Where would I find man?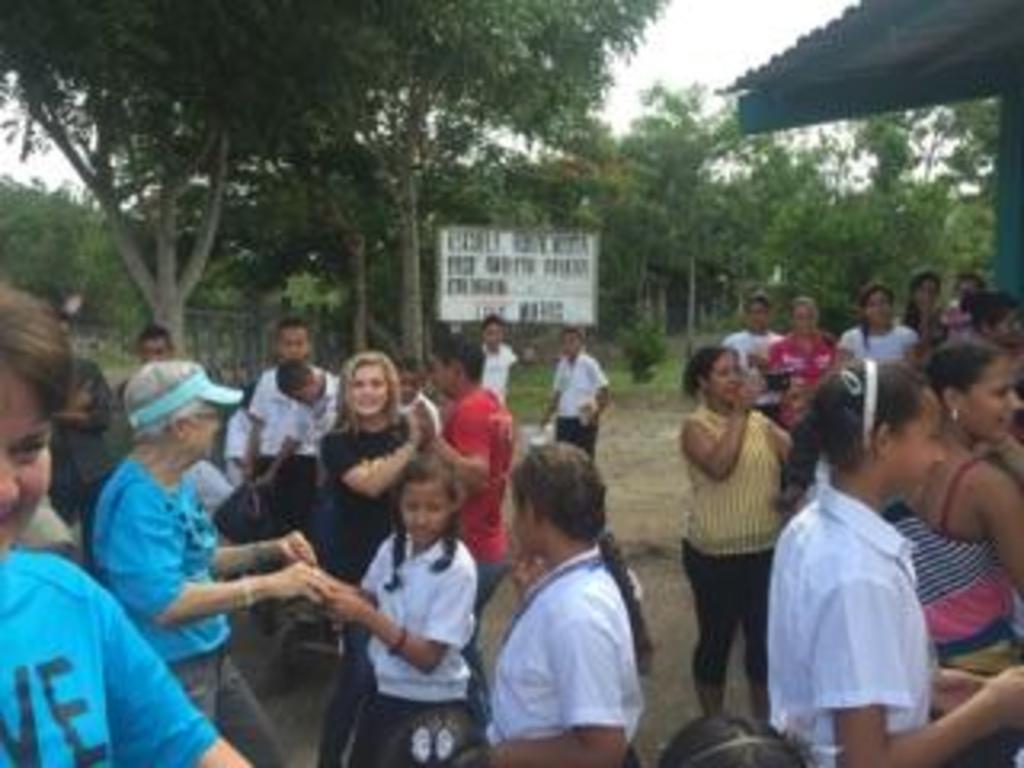
At bbox(723, 294, 784, 413).
